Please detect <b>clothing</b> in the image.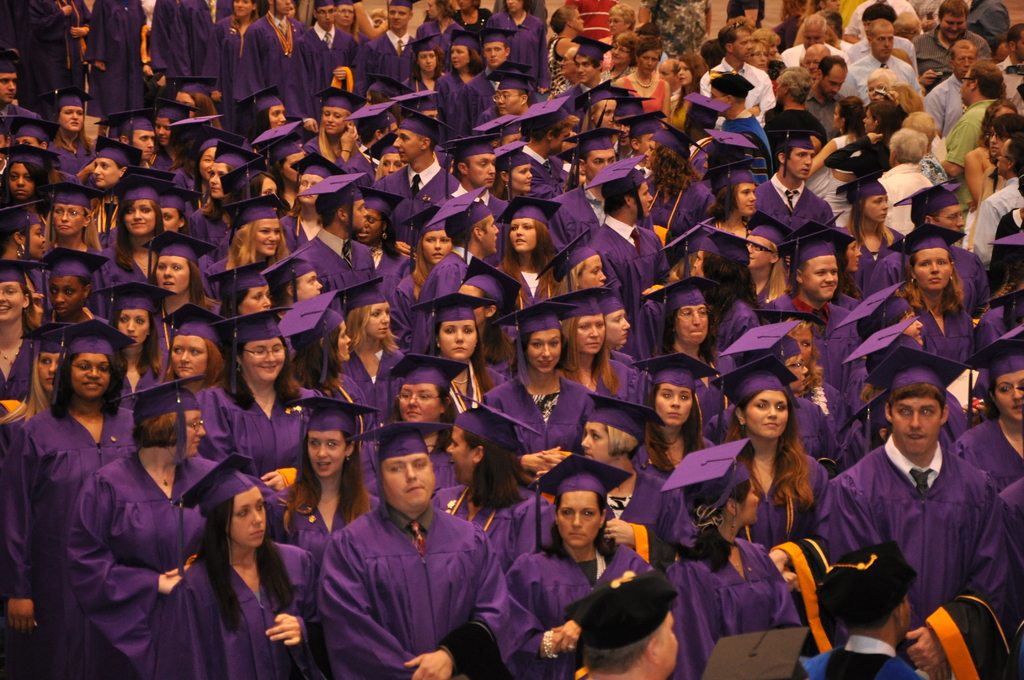
bbox(764, 175, 852, 266).
